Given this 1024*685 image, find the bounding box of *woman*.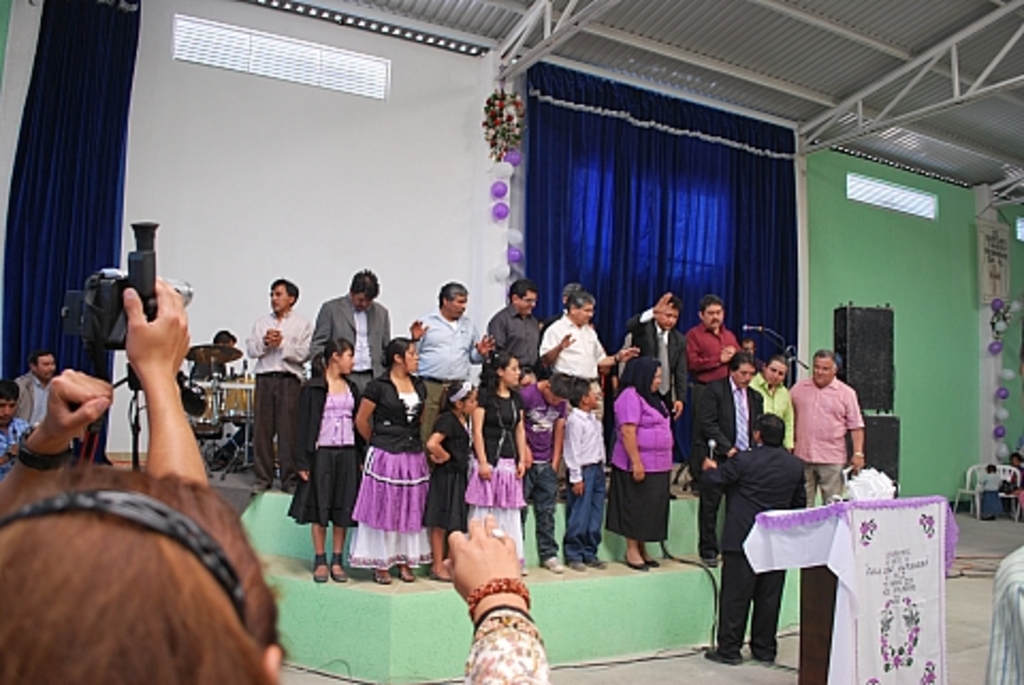
{"x1": 0, "y1": 459, "x2": 550, "y2": 683}.
